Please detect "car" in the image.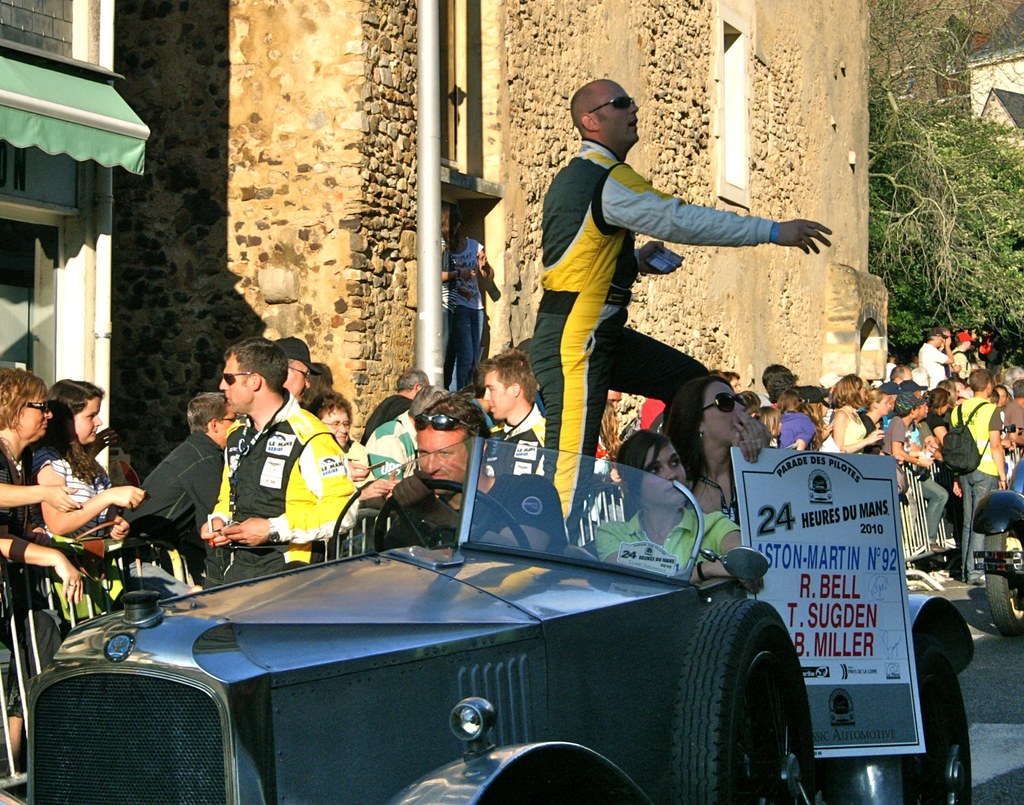
crop(974, 458, 1023, 637).
